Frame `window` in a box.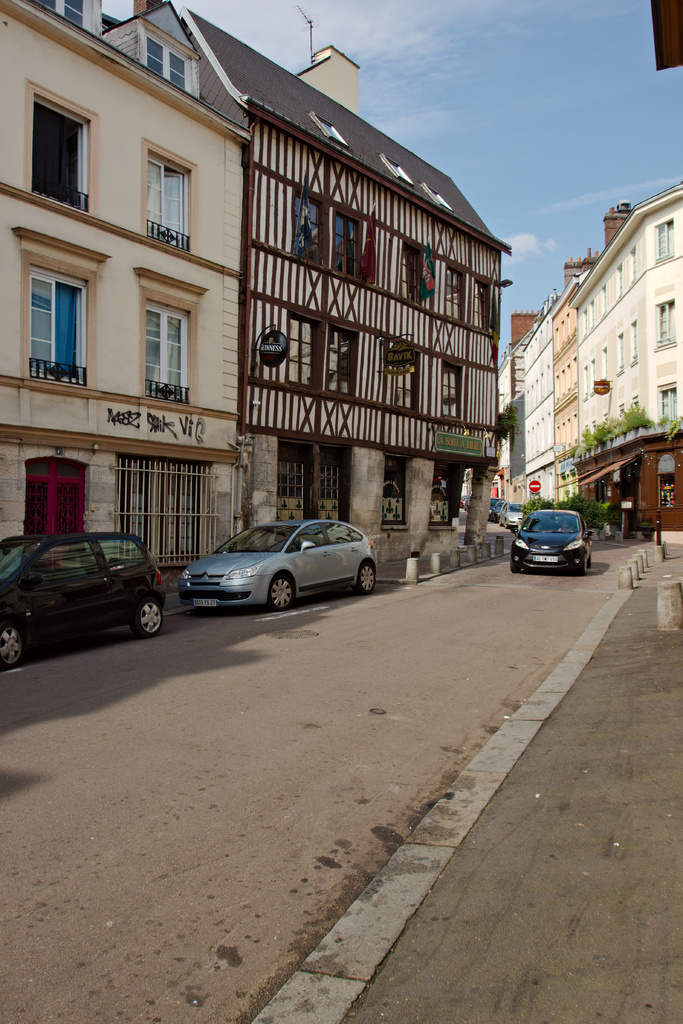
locate(42, 0, 99, 29).
